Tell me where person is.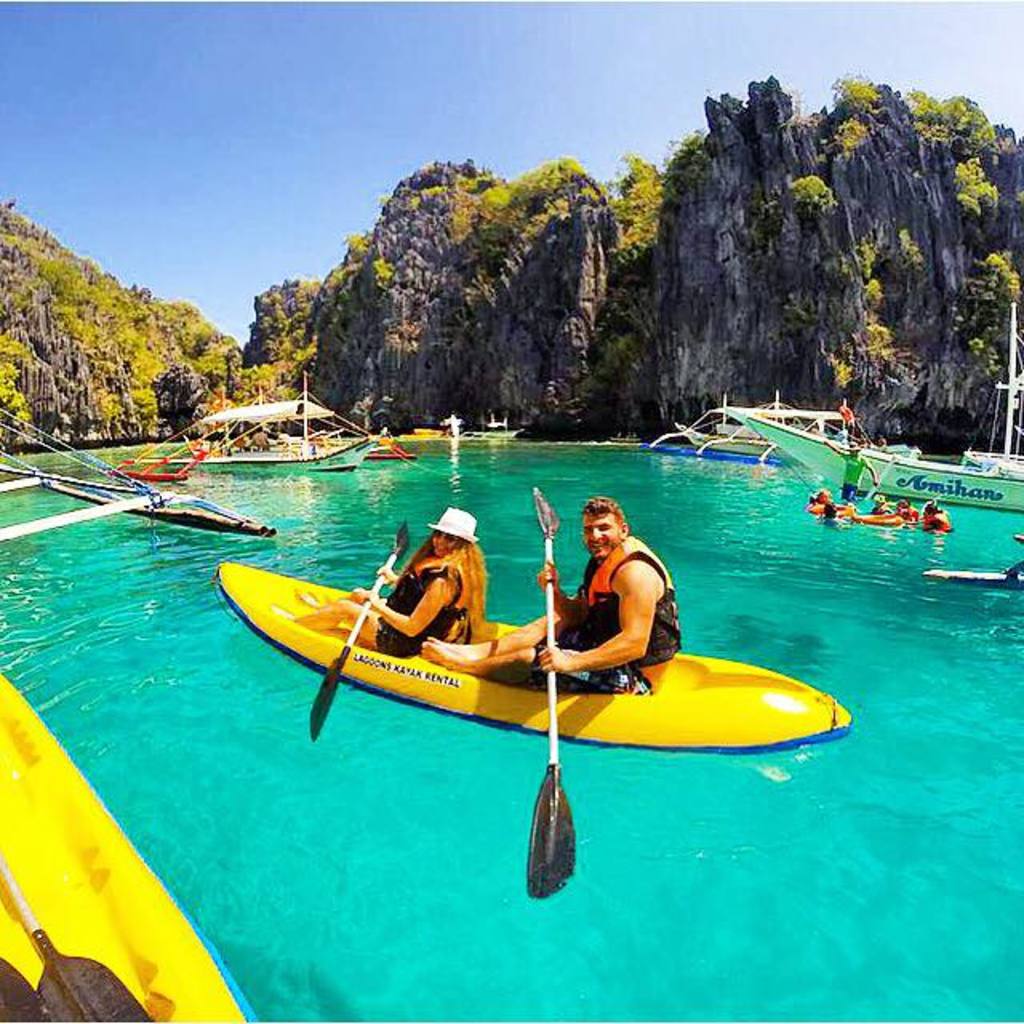
person is at bbox=[419, 496, 685, 691].
